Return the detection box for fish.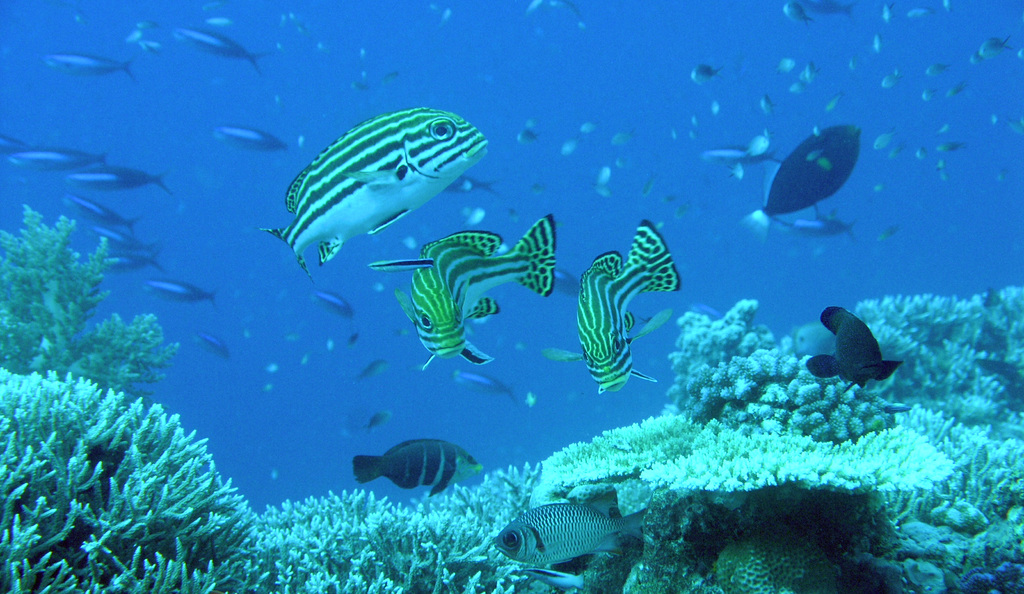
left=760, top=95, right=778, bottom=122.
